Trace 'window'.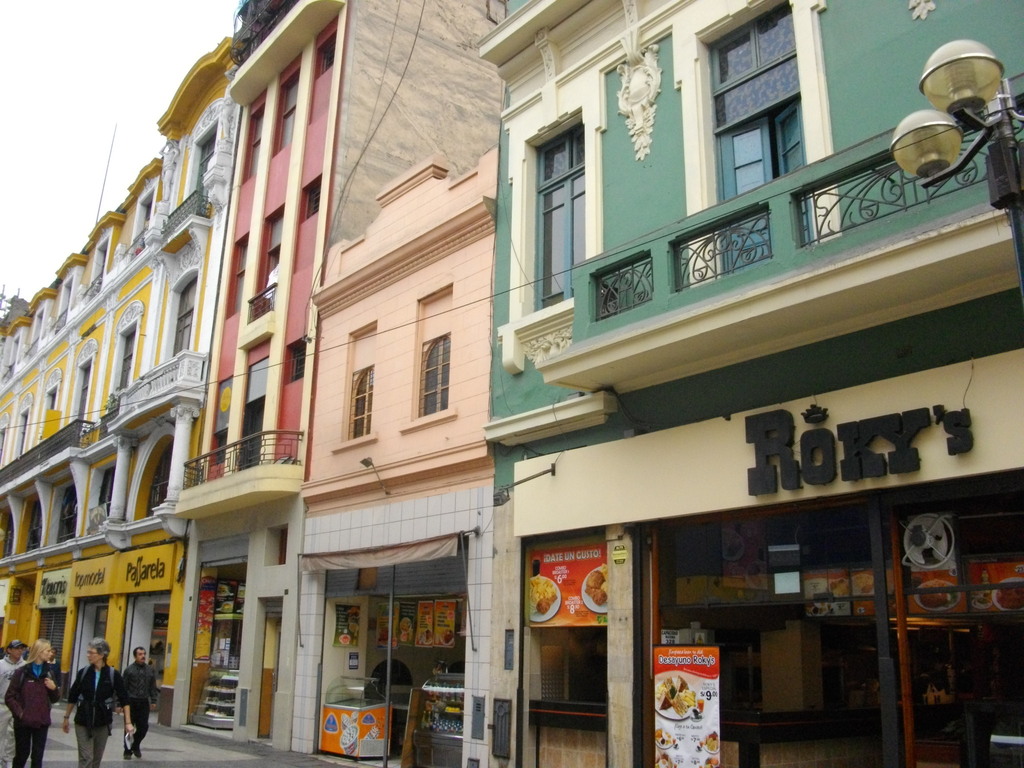
Traced to pyautogui.locateOnScreen(332, 322, 380, 456).
